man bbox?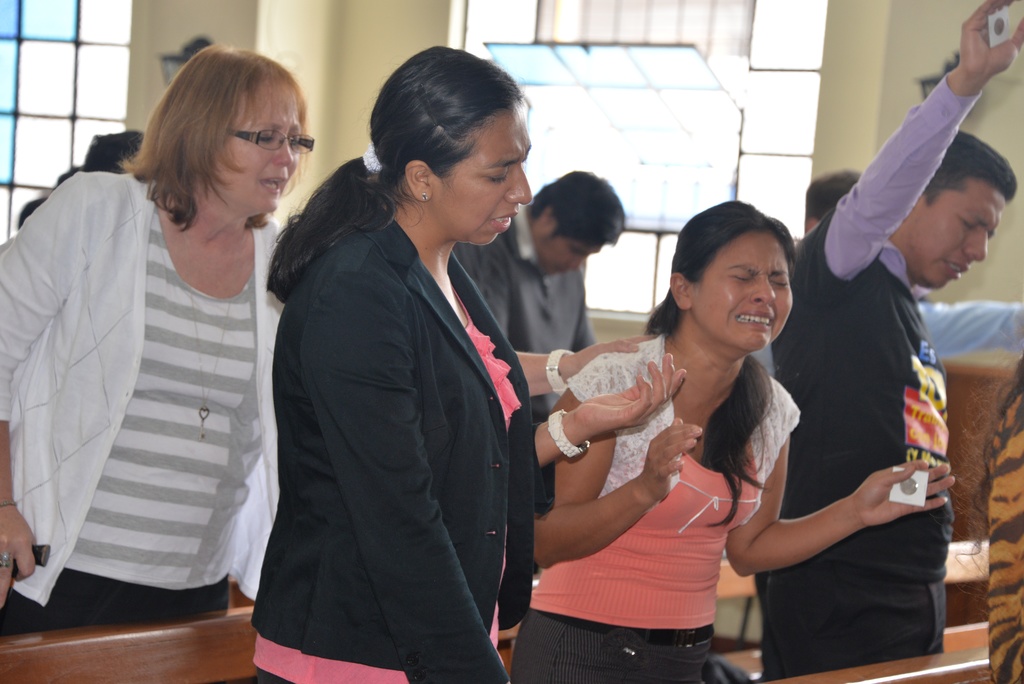
detection(451, 170, 626, 408)
